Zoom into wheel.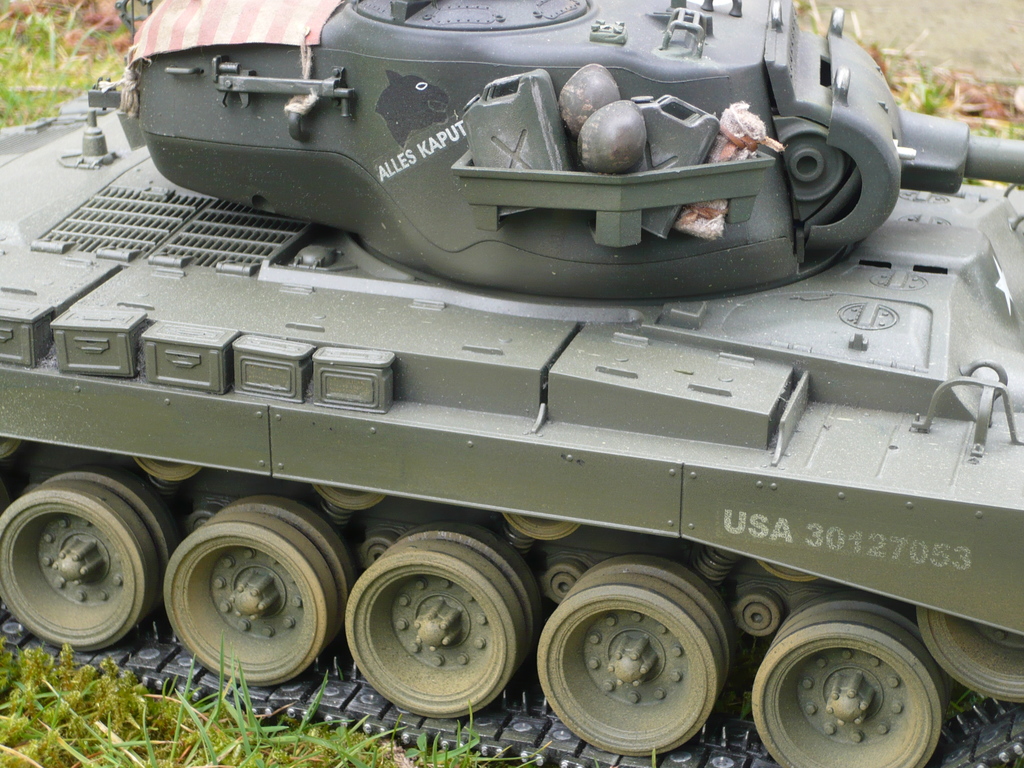
Zoom target: box=[312, 484, 388, 514].
